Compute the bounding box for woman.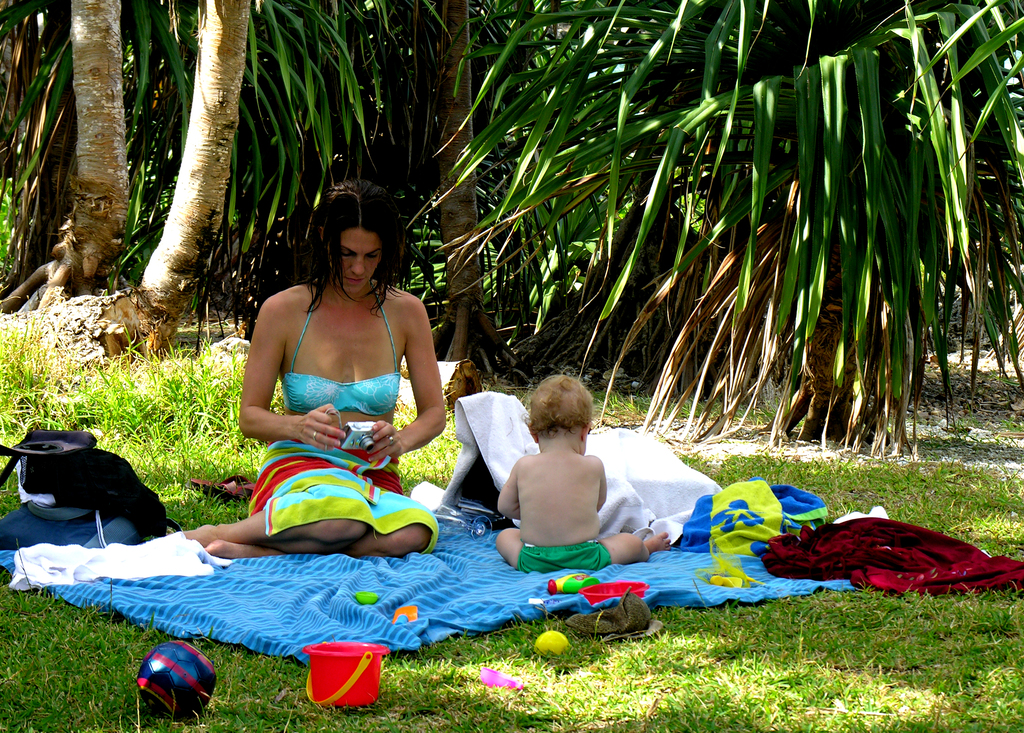
detection(208, 181, 467, 579).
